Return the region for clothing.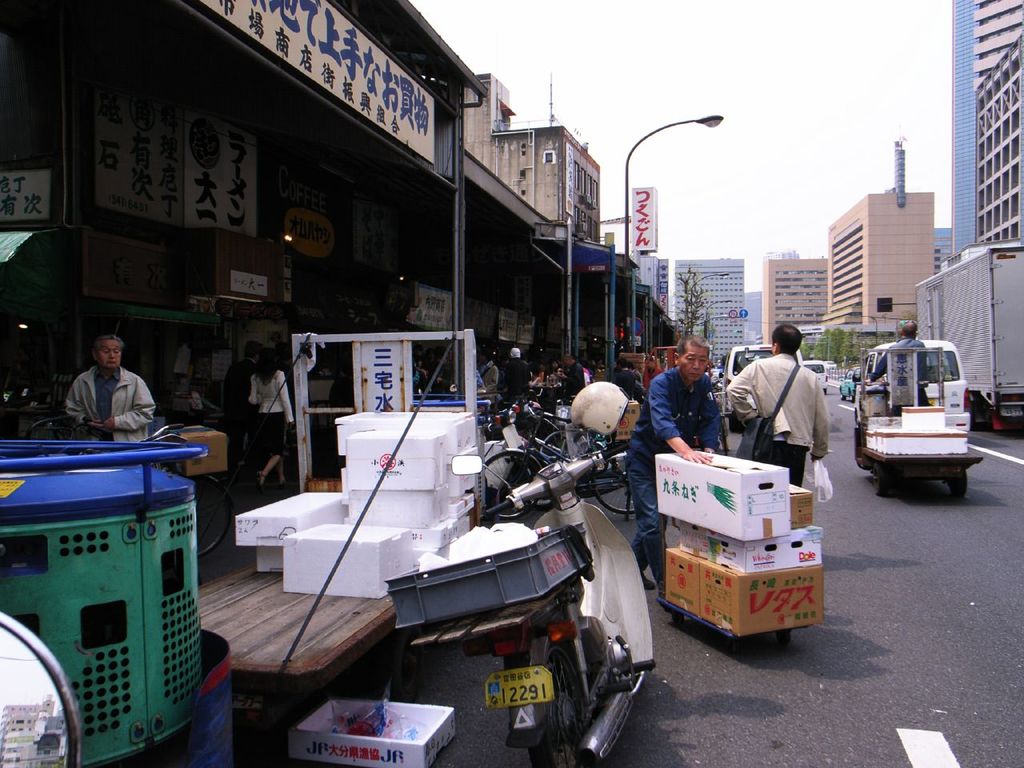
bbox=[563, 364, 598, 392].
